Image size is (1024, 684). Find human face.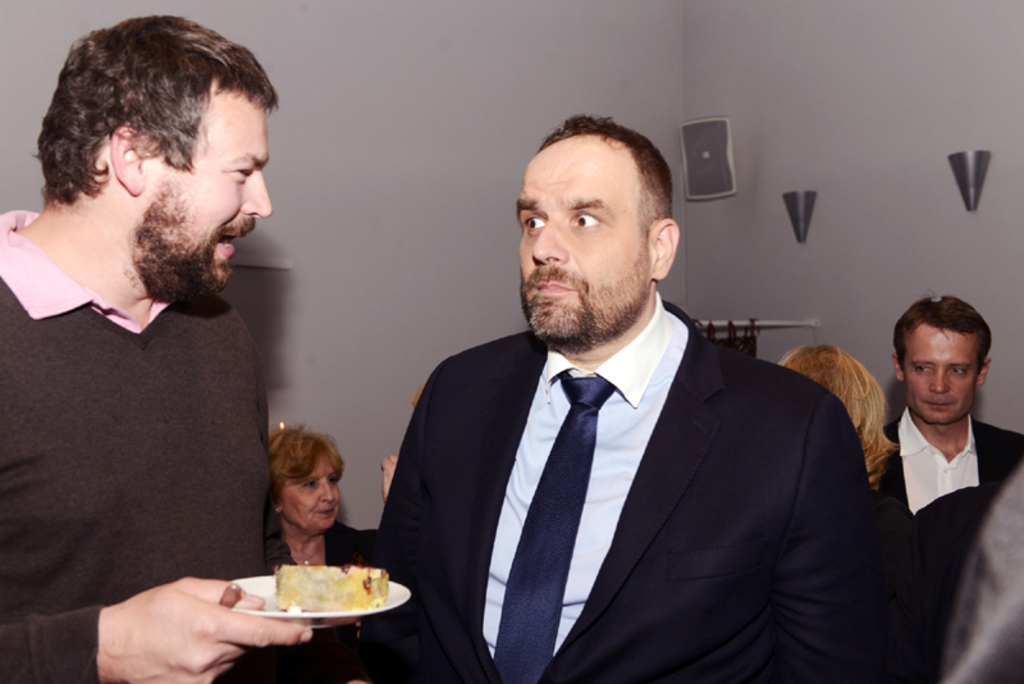
(278,450,342,535).
